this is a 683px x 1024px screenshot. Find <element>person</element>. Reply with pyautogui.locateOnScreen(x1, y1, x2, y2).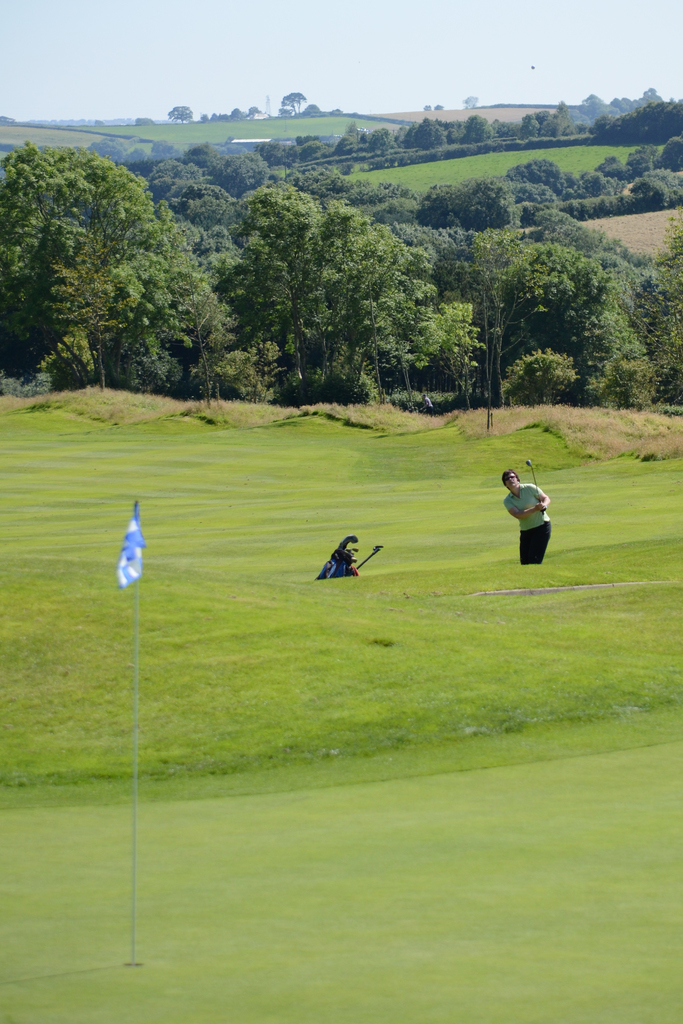
pyautogui.locateOnScreen(500, 468, 552, 566).
